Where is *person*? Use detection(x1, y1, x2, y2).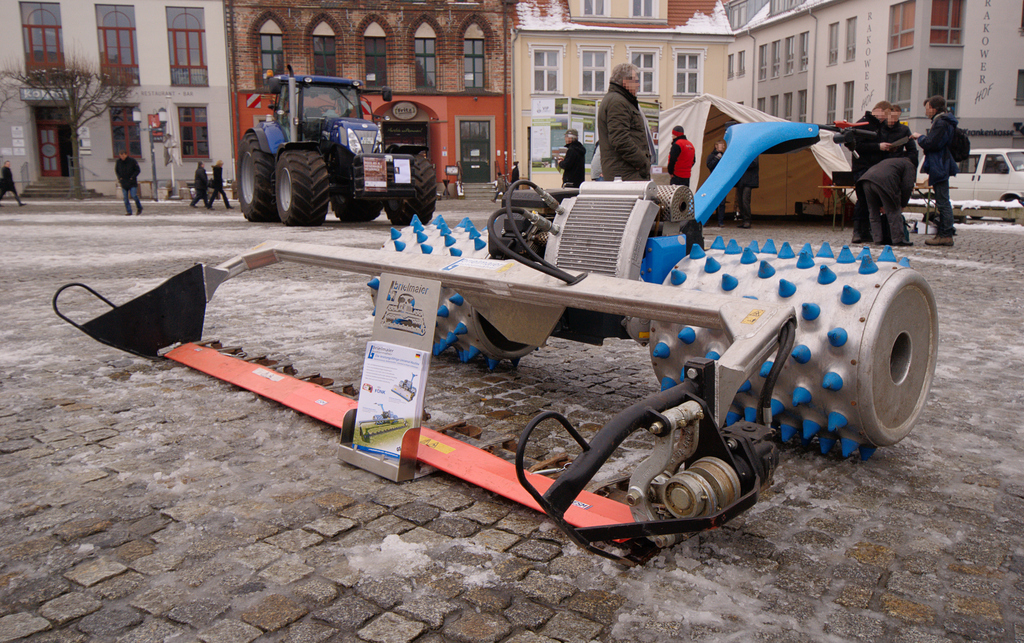
detection(833, 102, 888, 243).
